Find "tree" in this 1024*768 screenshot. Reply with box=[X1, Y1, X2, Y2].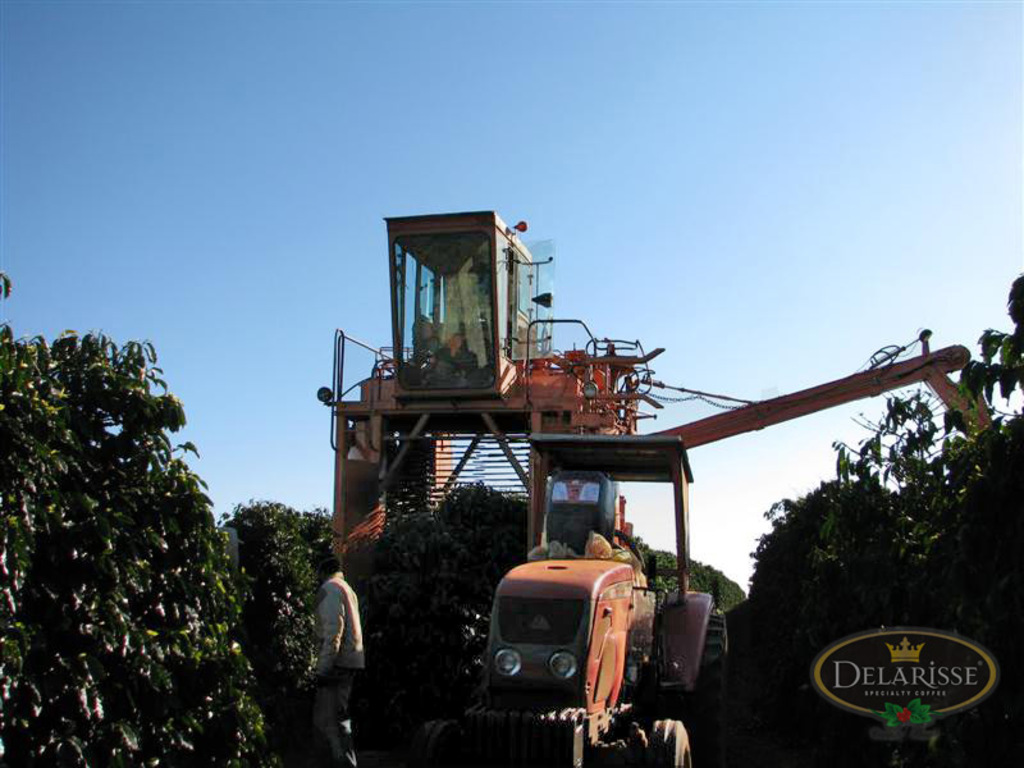
box=[823, 324, 977, 767].
